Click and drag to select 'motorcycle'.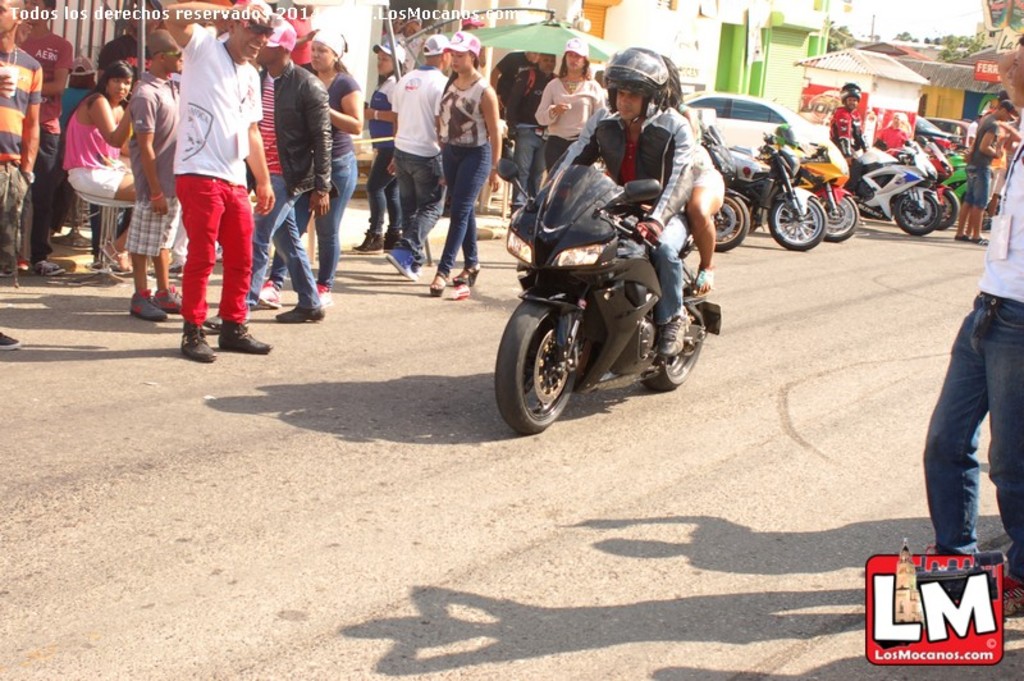
Selection: x1=941, y1=141, x2=969, y2=204.
